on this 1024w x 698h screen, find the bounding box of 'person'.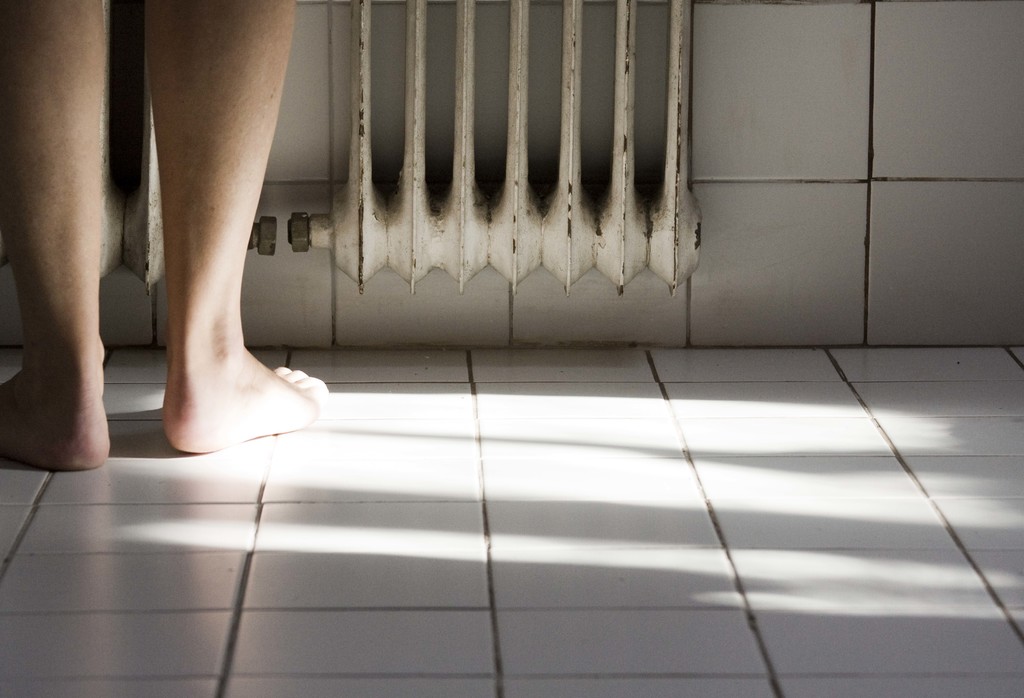
Bounding box: locate(0, 1, 330, 475).
